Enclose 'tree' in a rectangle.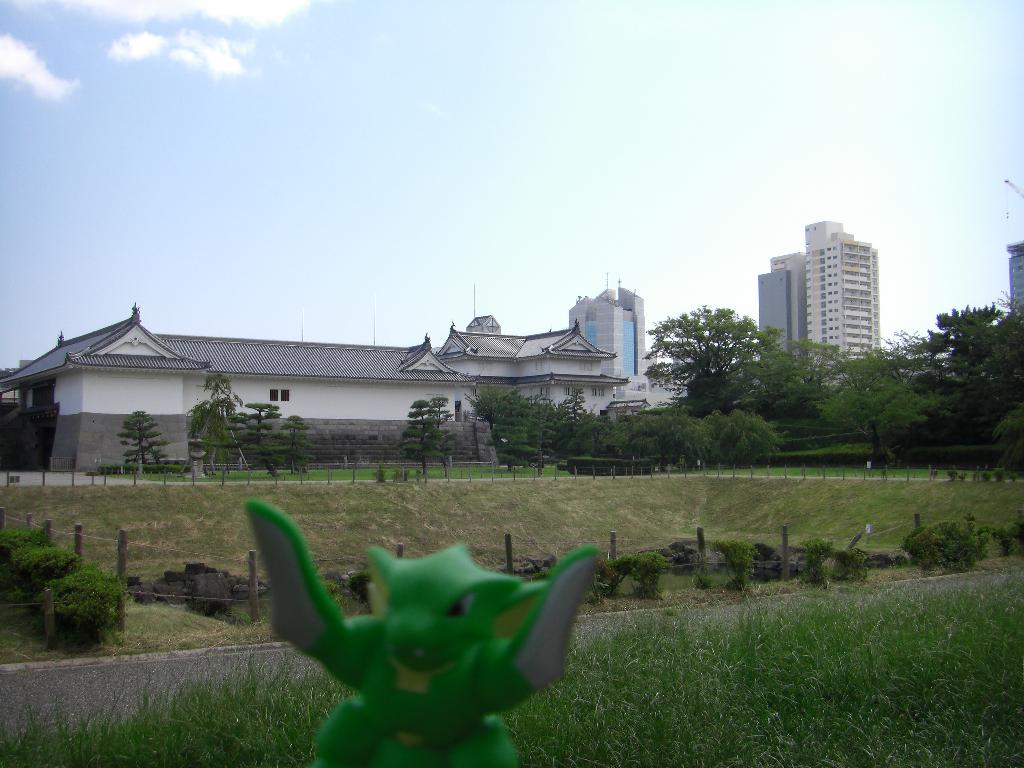
pyautogui.locateOnScreen(115, 400, 168, 471).
